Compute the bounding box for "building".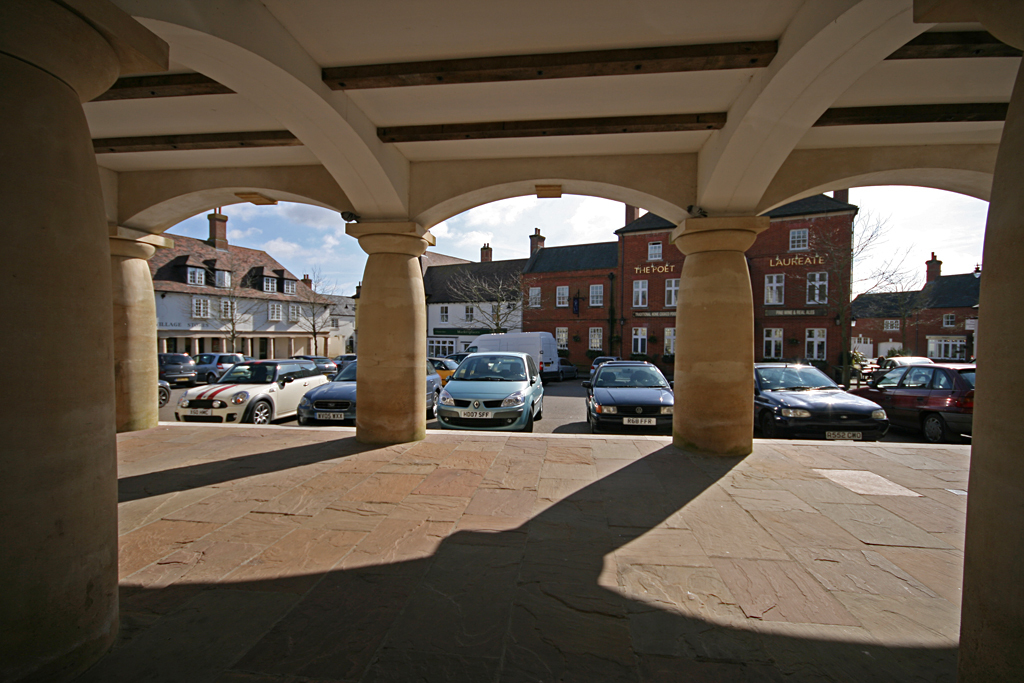
box(526, 239, 614, 375).
